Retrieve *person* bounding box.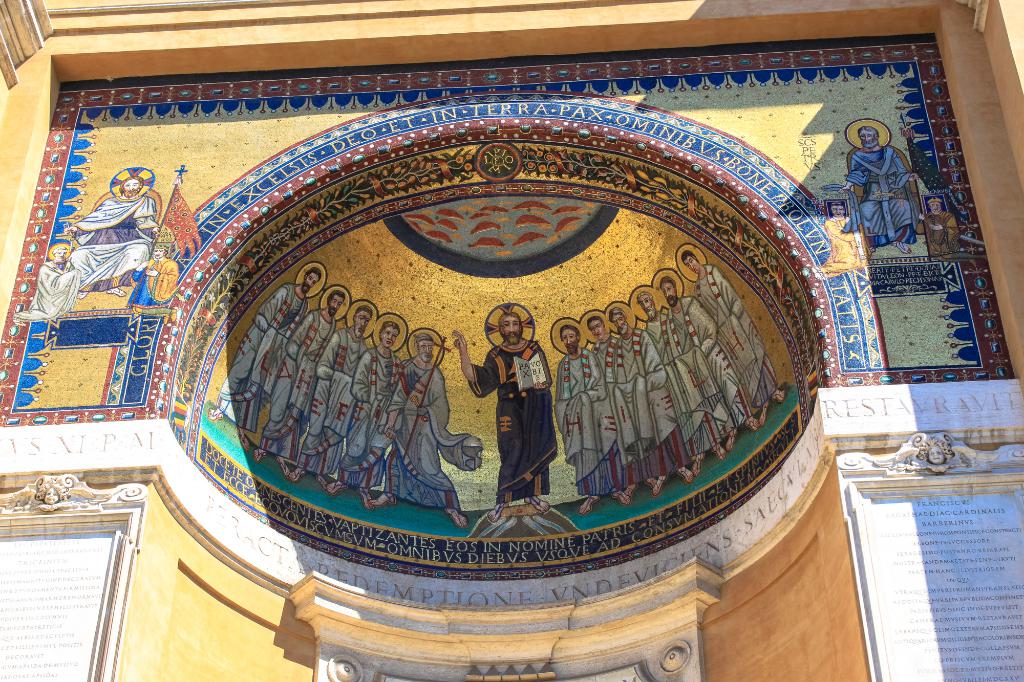
Bounding box: (left=634, top=289, right=727, bottom=479).
